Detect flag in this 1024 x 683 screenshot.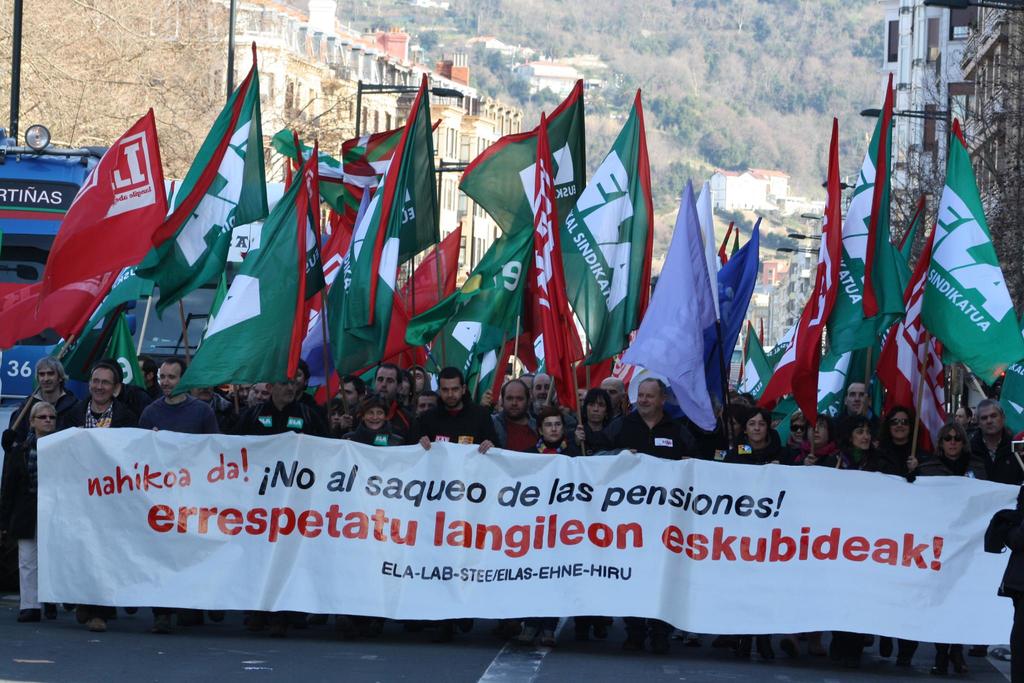
Detection: detection(772, 120, 832, 428).
